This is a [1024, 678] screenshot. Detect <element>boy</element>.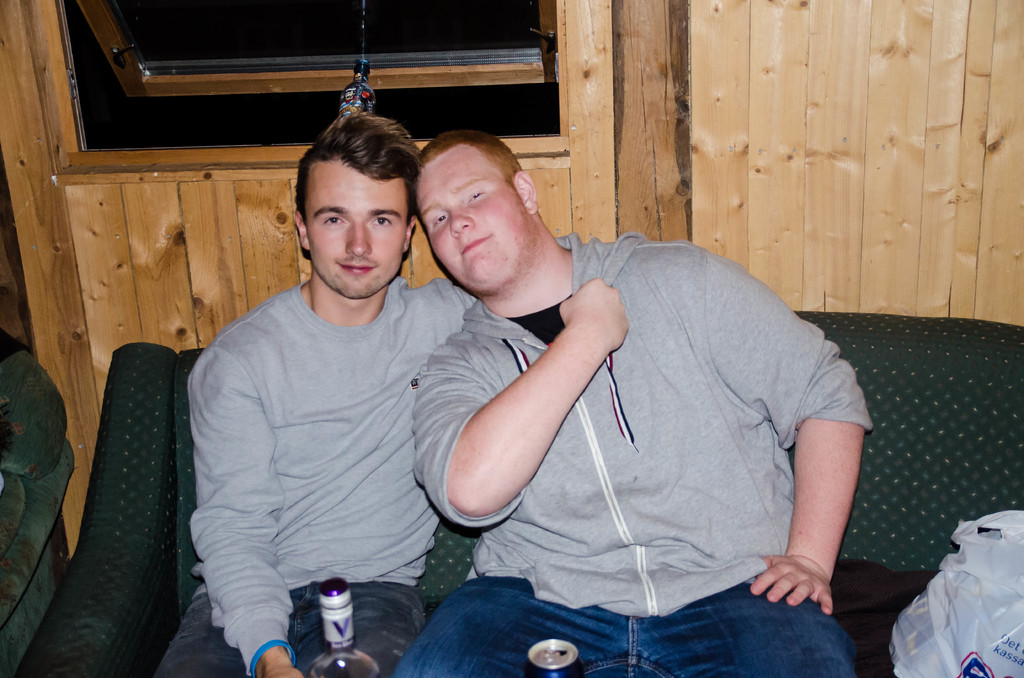
crop(388, 130, 874, 677).
